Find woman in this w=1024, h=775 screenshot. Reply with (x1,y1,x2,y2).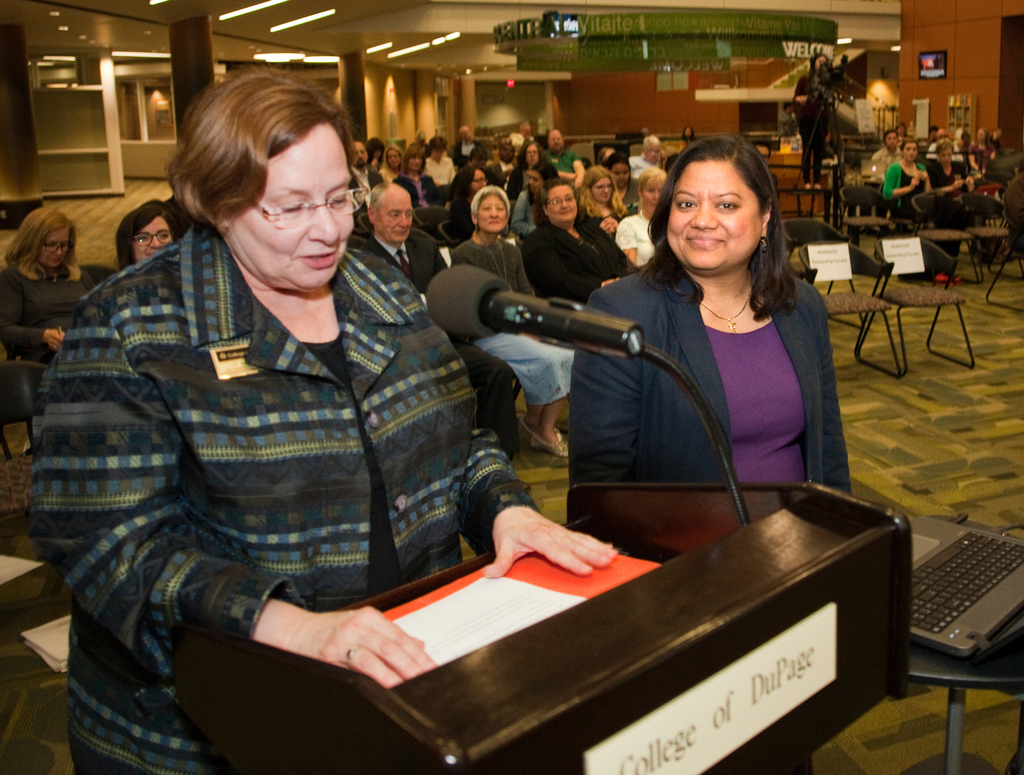
(885,136,954,280).
